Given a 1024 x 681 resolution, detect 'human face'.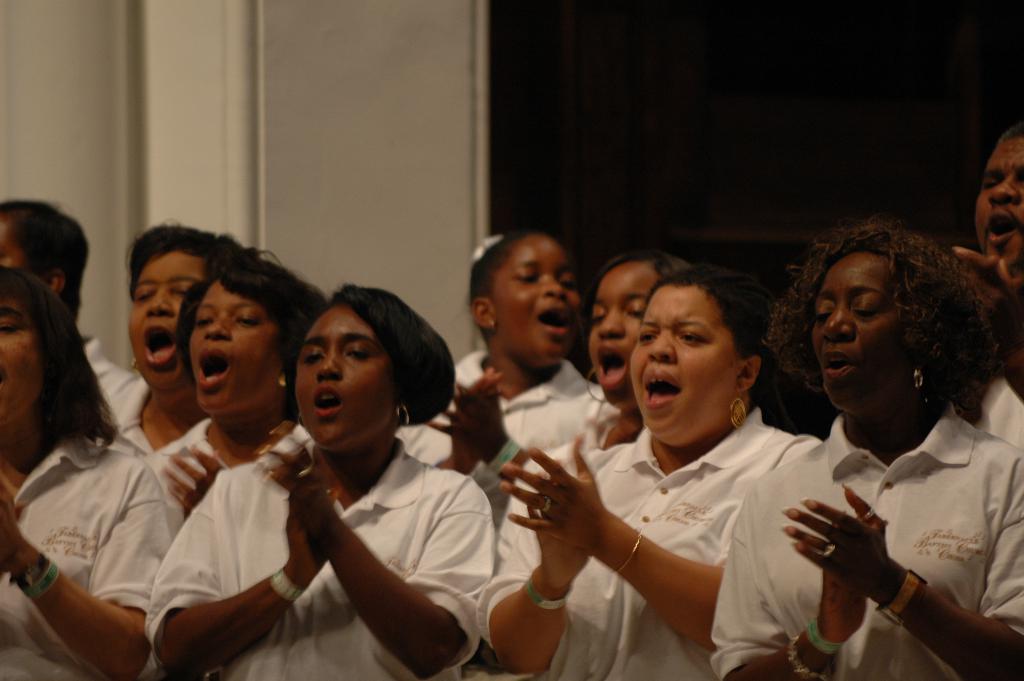
crop(189, 275, 286, 415).
